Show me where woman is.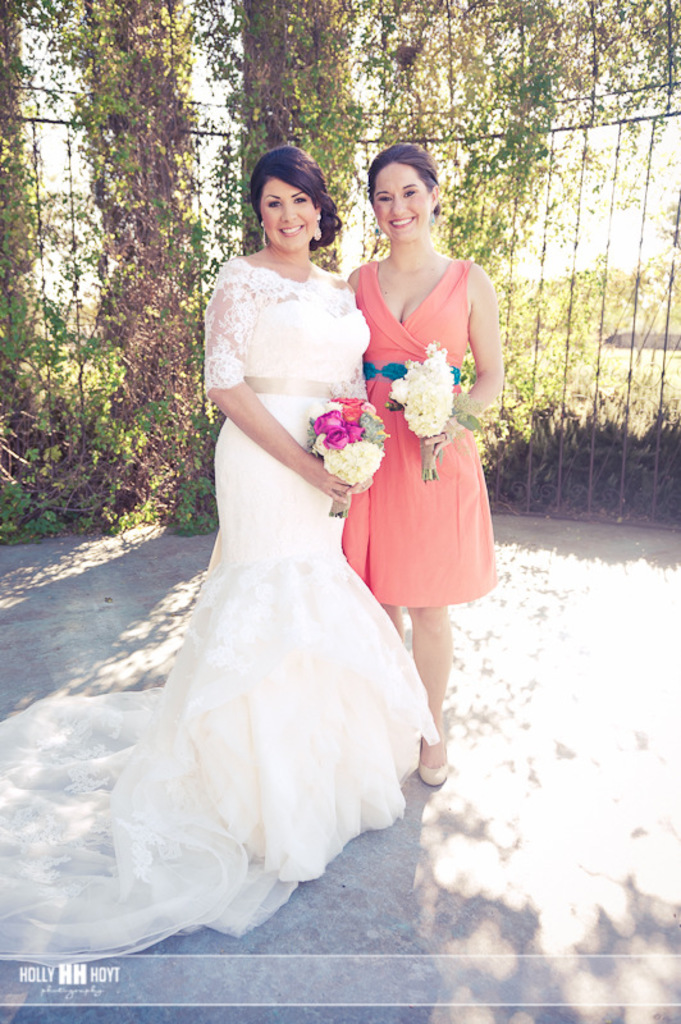
woman is at [left=338, top=141, right=499, bottom=786].
